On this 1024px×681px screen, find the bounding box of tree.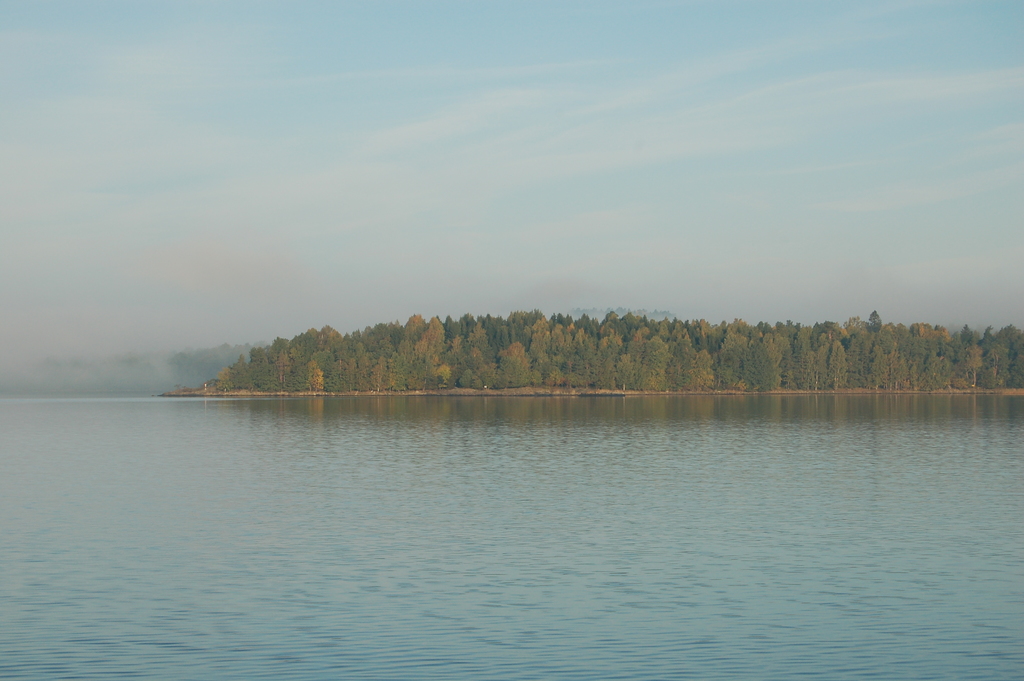
Bounding box: <box>467,347,492,377</box>.
